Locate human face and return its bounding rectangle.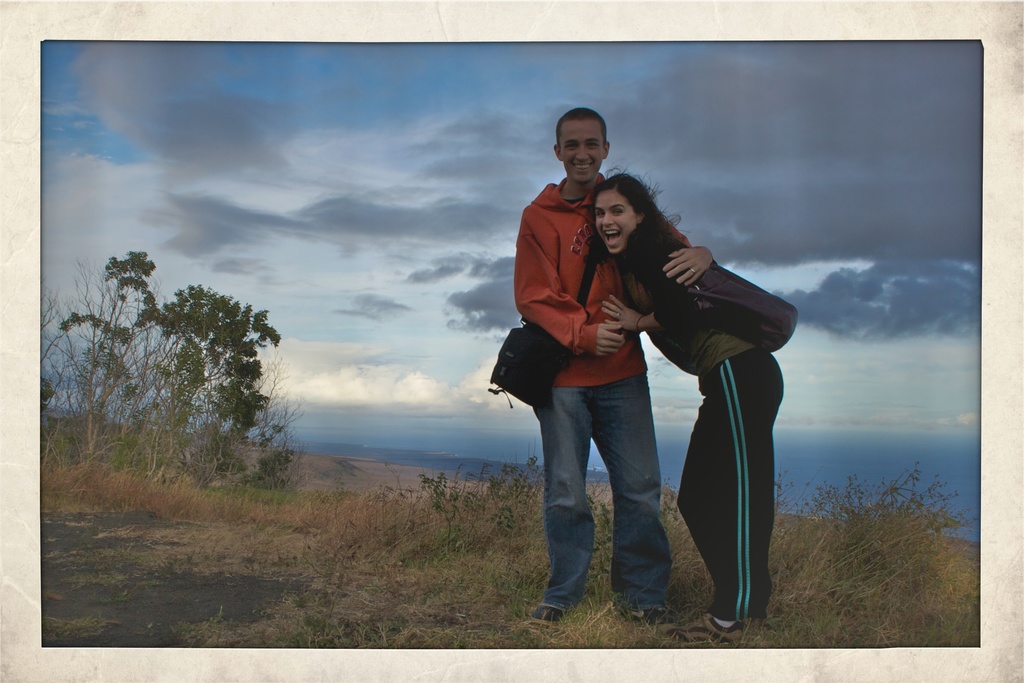
{"x1": 561, "y1": 122, "x2": 602, "y2": 184}.
